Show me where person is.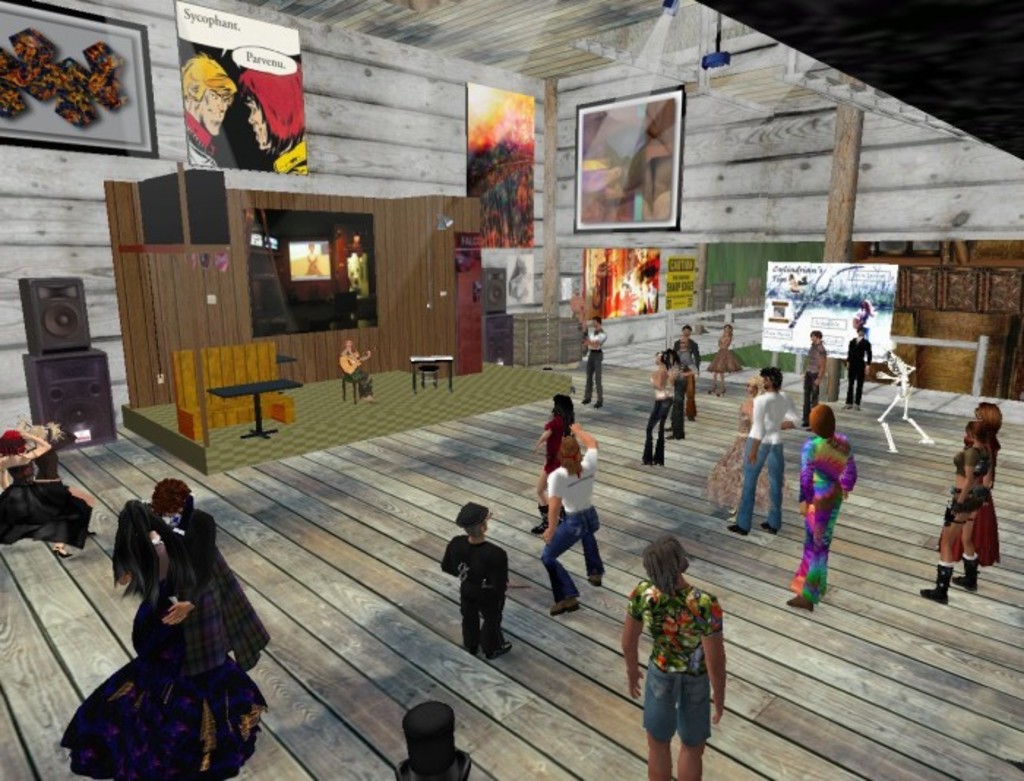
person is at bbox=[341, 339, 379, 405].
